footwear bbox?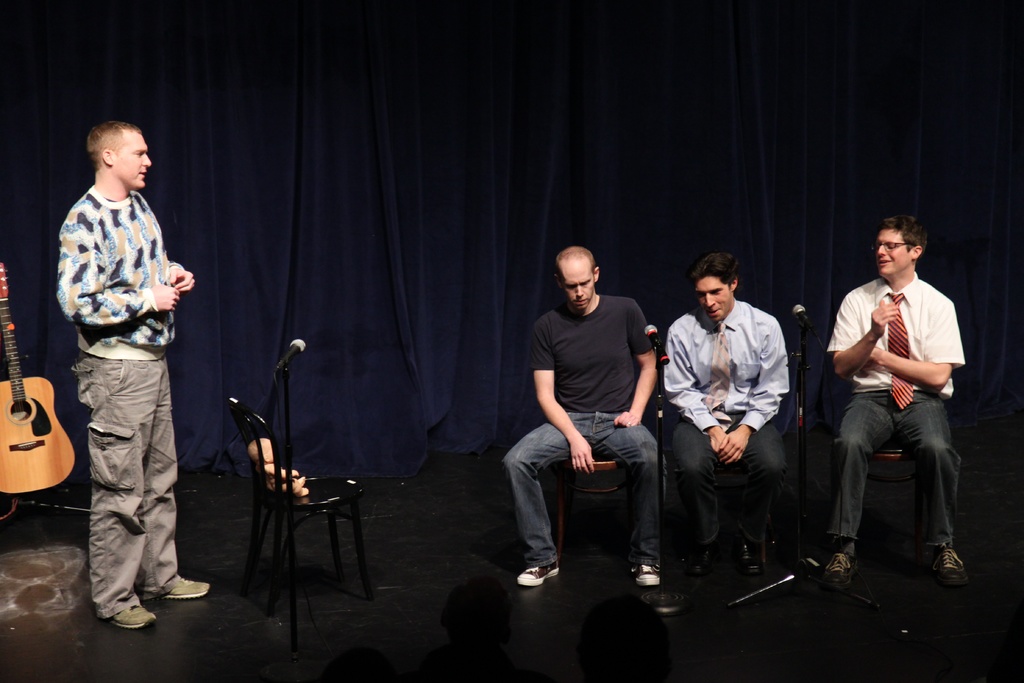
Rect(103, 593, 152, 633)
